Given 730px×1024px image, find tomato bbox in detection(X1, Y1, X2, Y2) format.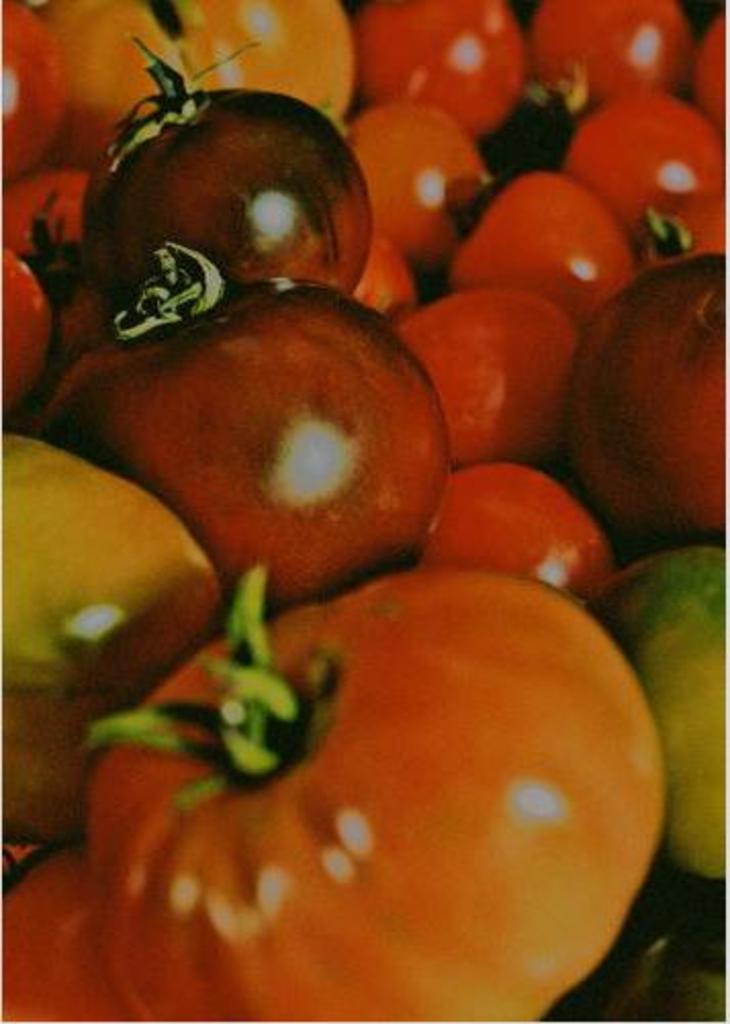
detection(0, 2, 57, 161).
